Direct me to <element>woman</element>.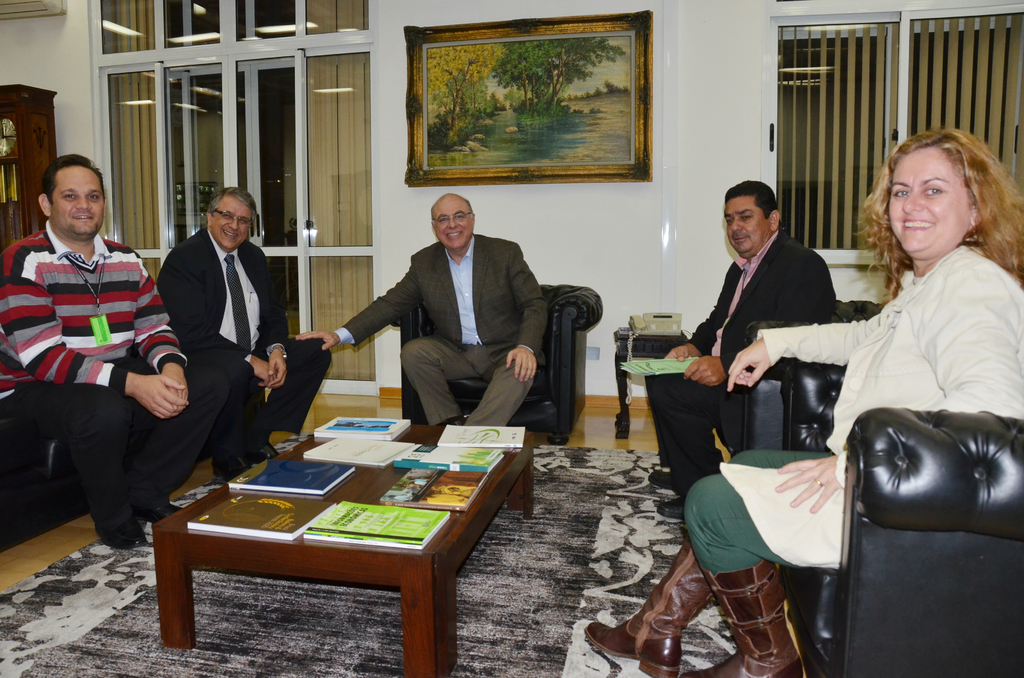
Direction: [x1=588, y1=120, x2=1018, y2=677].
